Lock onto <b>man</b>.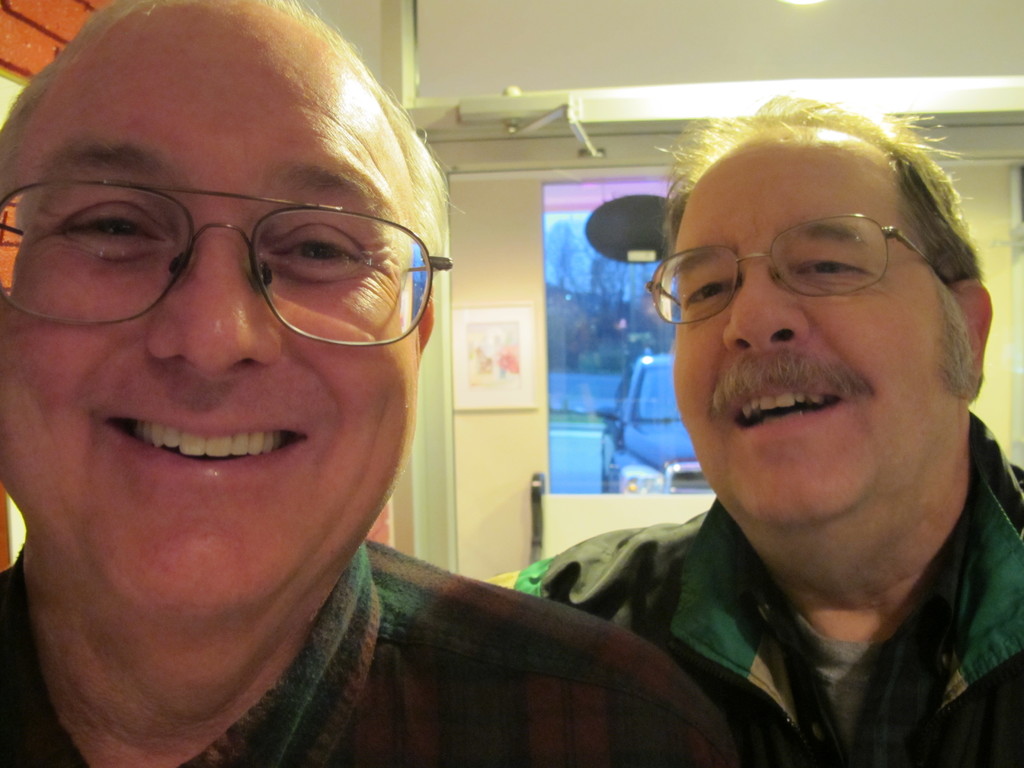
Locked: 415/95/1023/758.
